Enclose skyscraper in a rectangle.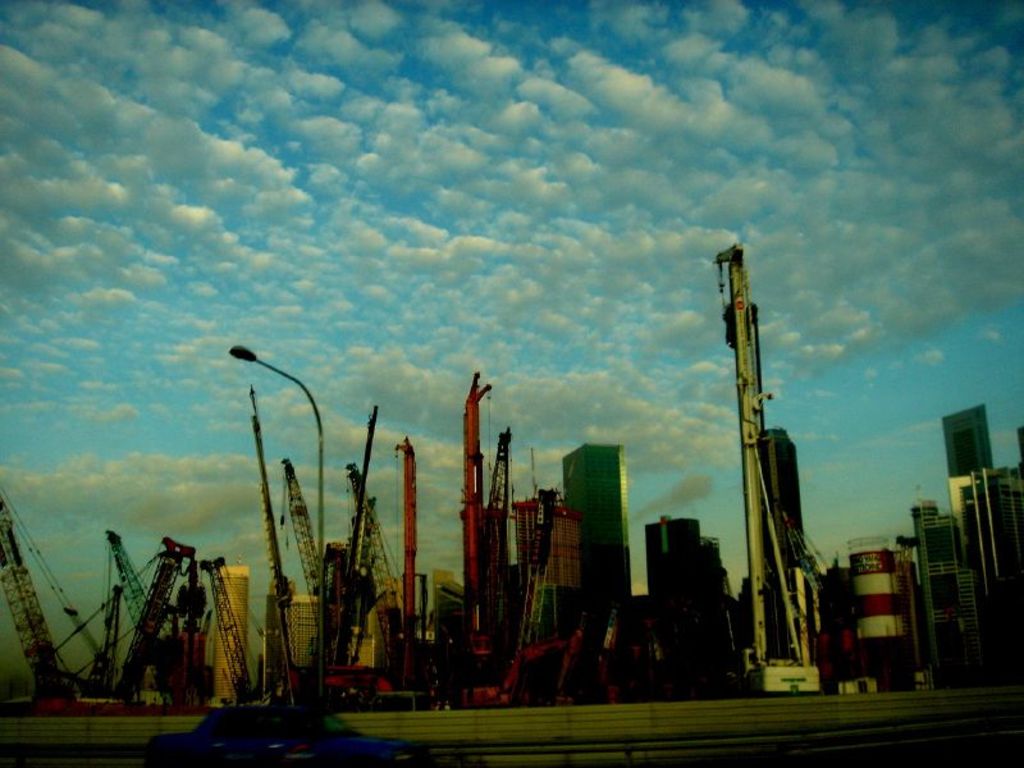
rect(550, 439, 646, 614).
